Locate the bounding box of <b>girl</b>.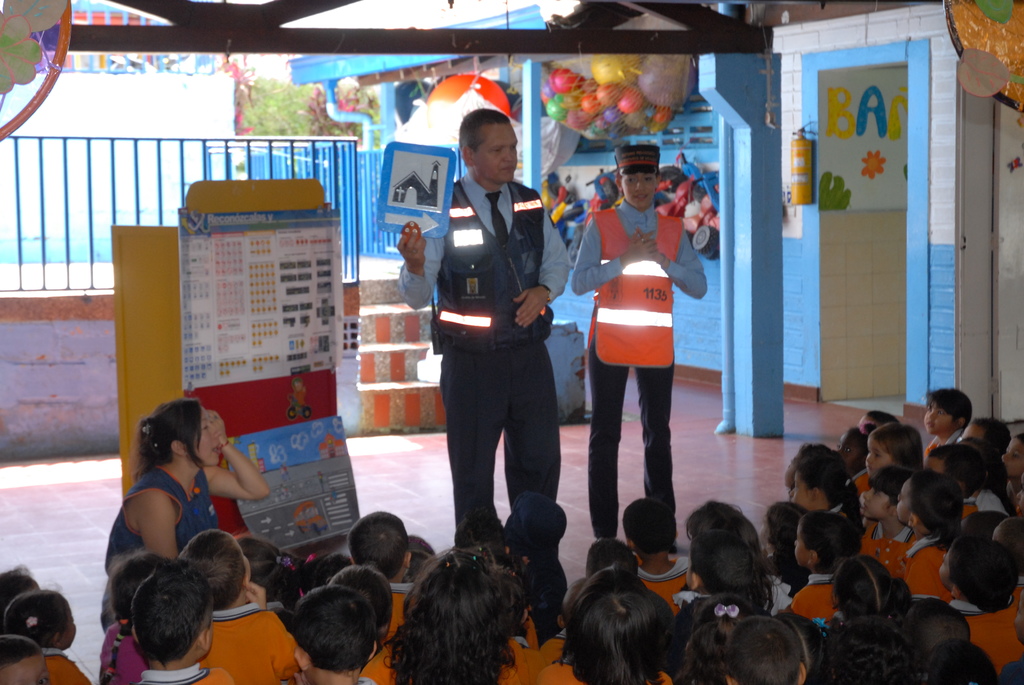
Bounding box: (811,615,924,684).
